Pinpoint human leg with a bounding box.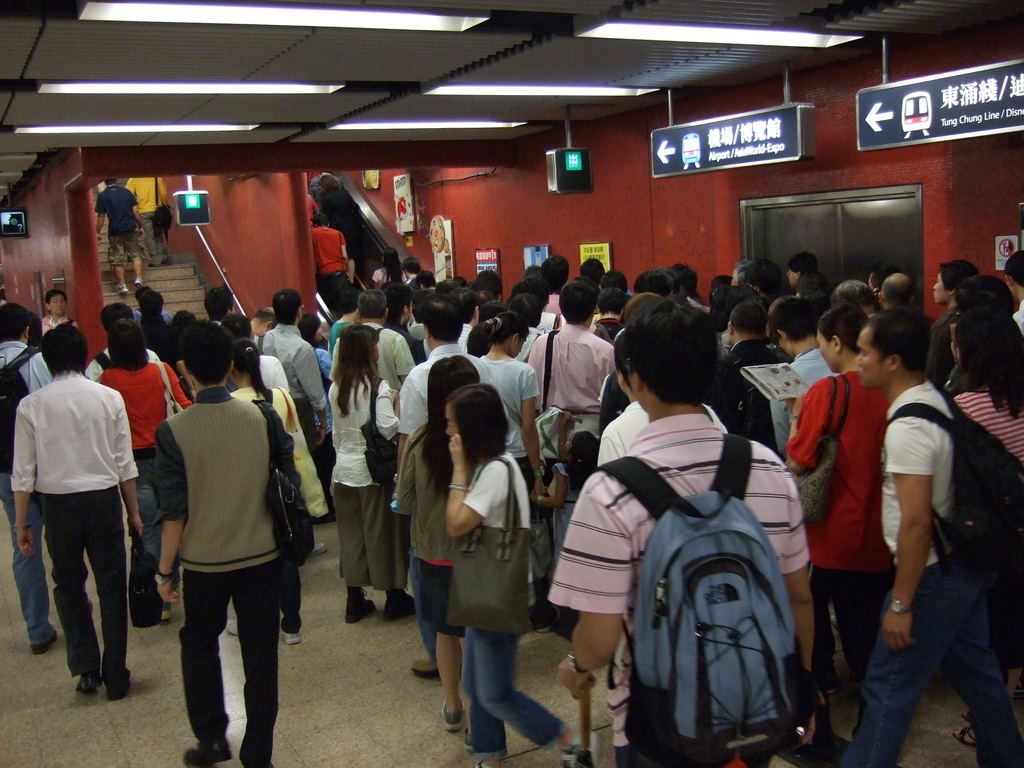
339, 595, 378, 622.
